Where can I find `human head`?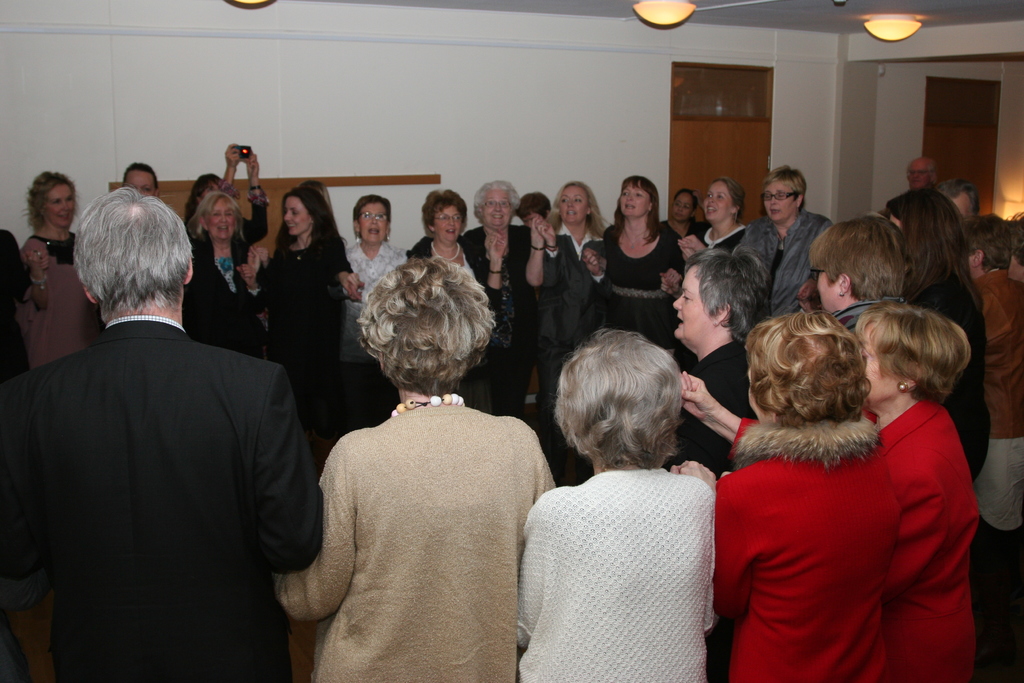
You can find it at x1=672 y1=190 x2=700 y2=219.
